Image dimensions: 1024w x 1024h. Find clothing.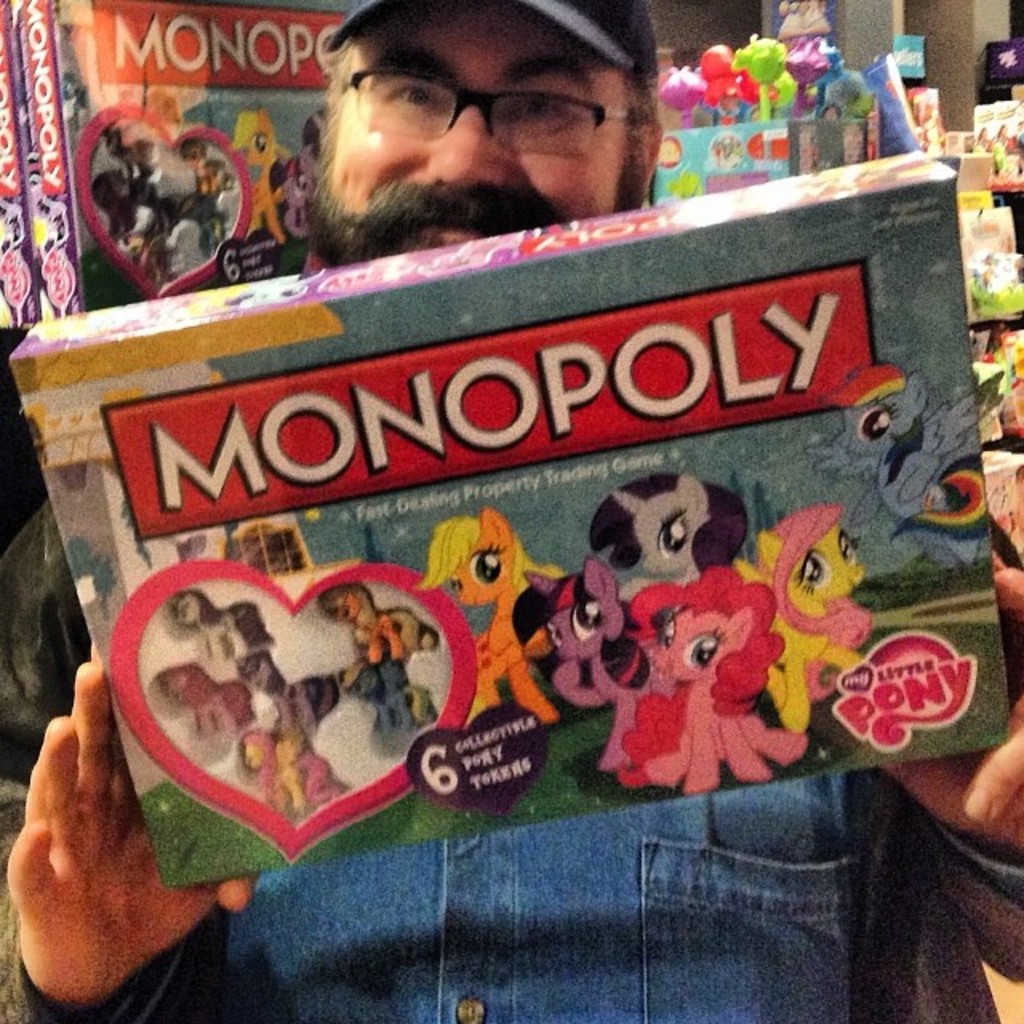
(8, 514, 1022, 1016).
